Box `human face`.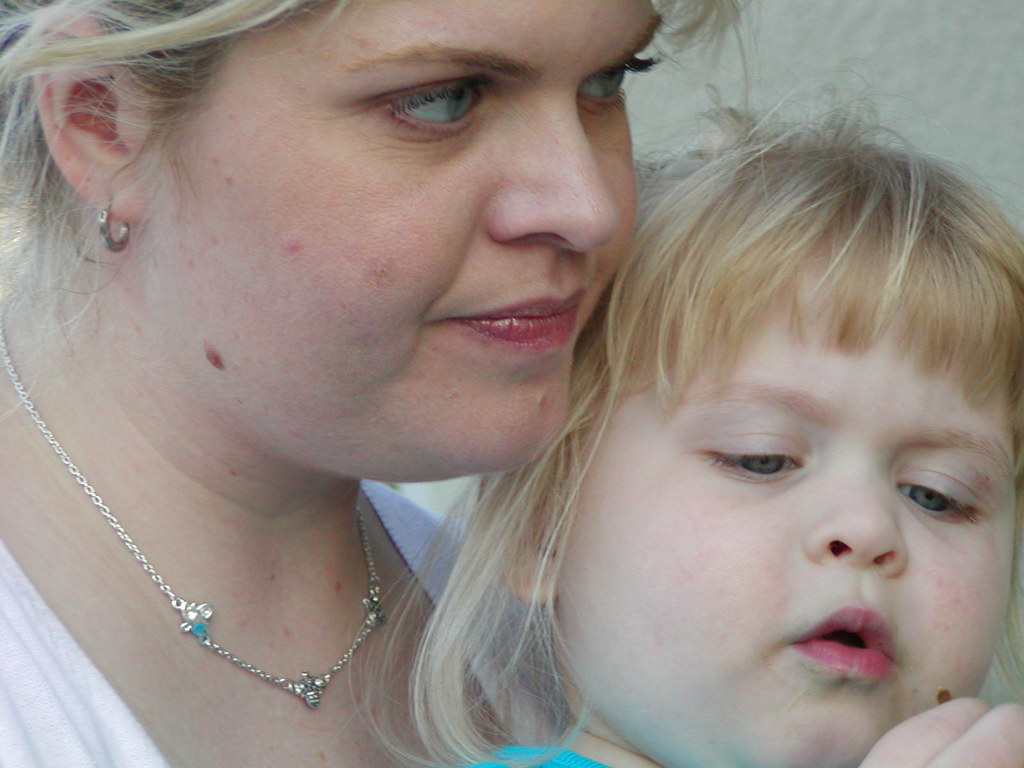
551:262:1017:767.
